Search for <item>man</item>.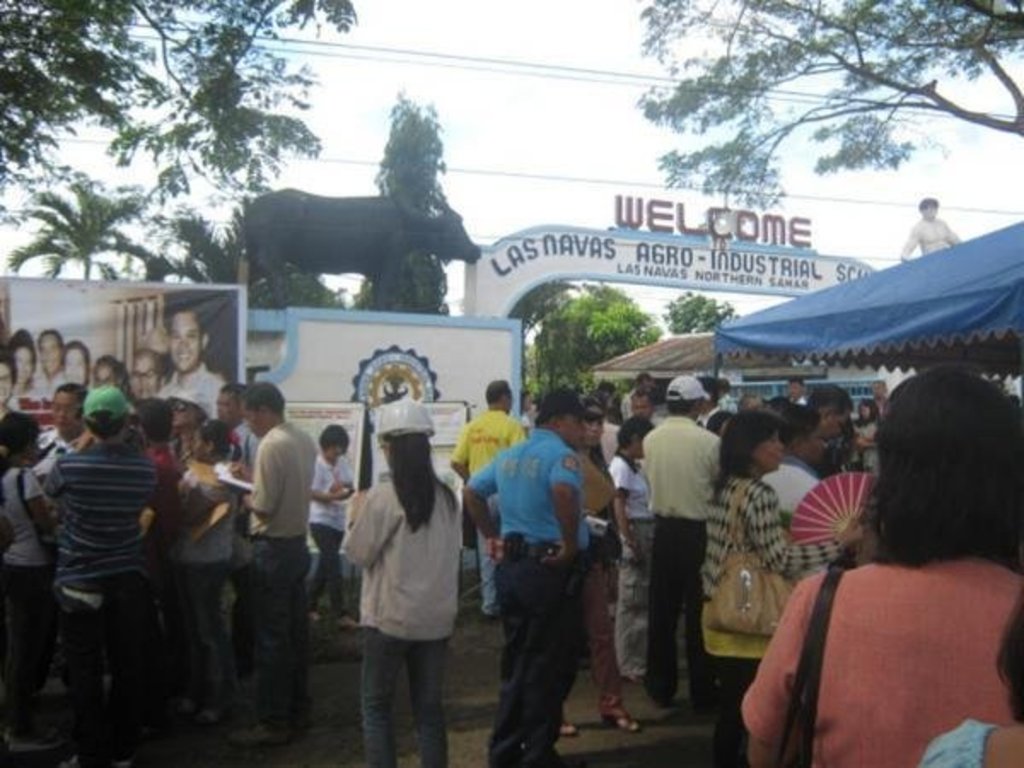
Found at 27:374:101:474.
